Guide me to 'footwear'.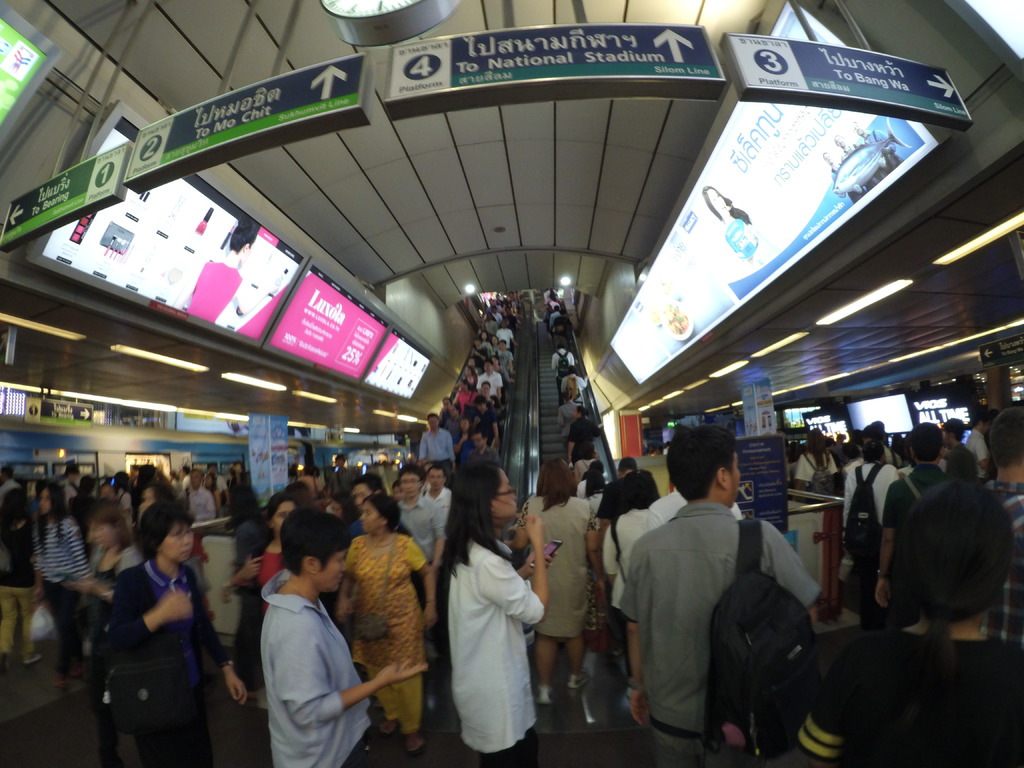
Guidance: <box>406,729,424,755</box>.
